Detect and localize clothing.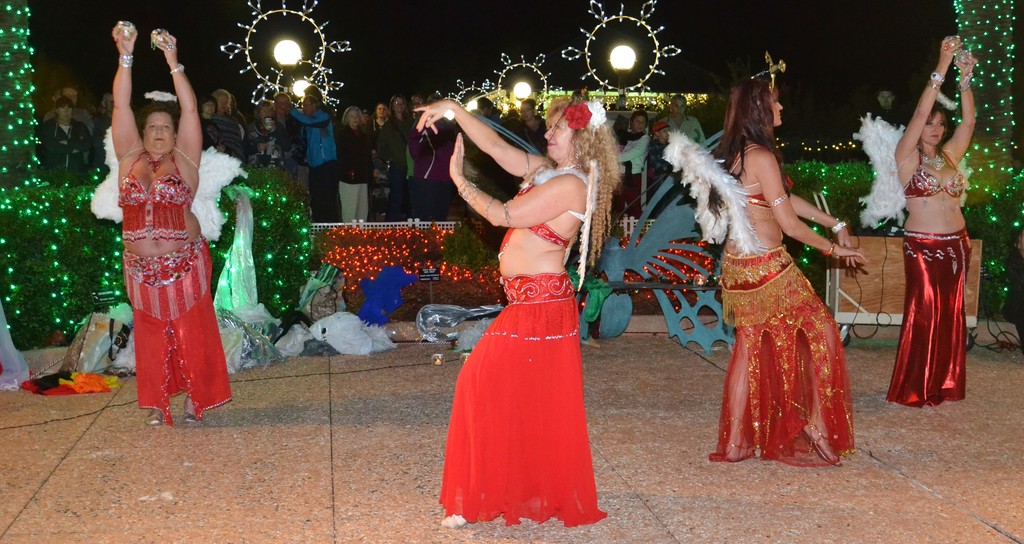
Localized at l=436, t=162, r=611, b=533.
